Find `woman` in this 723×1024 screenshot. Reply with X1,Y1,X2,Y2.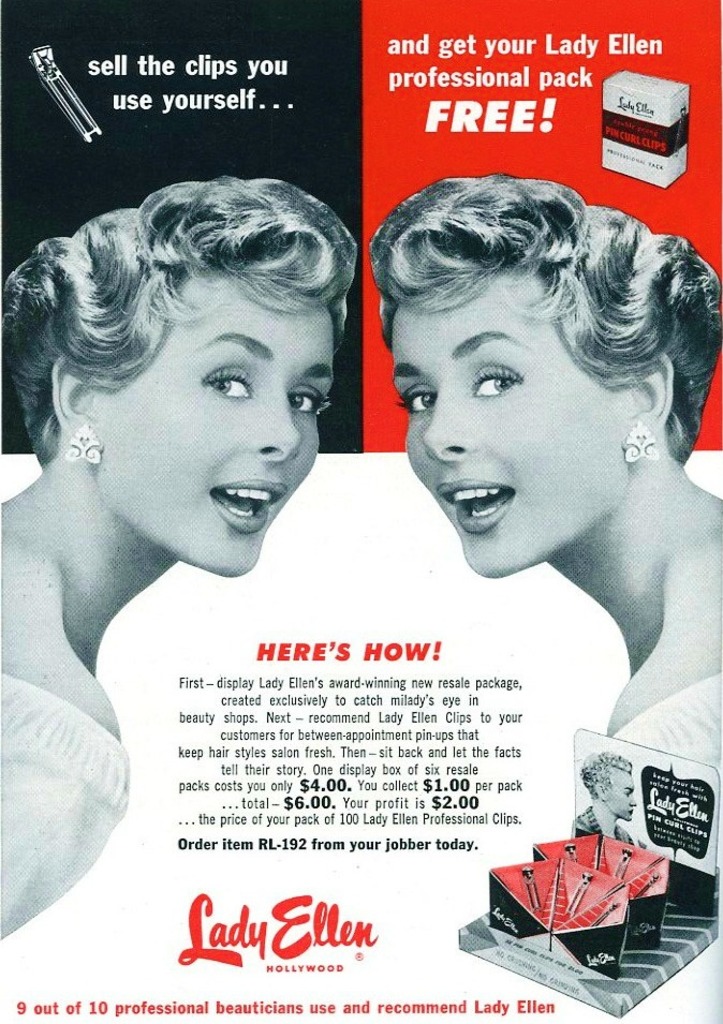
0,170,362,934.
